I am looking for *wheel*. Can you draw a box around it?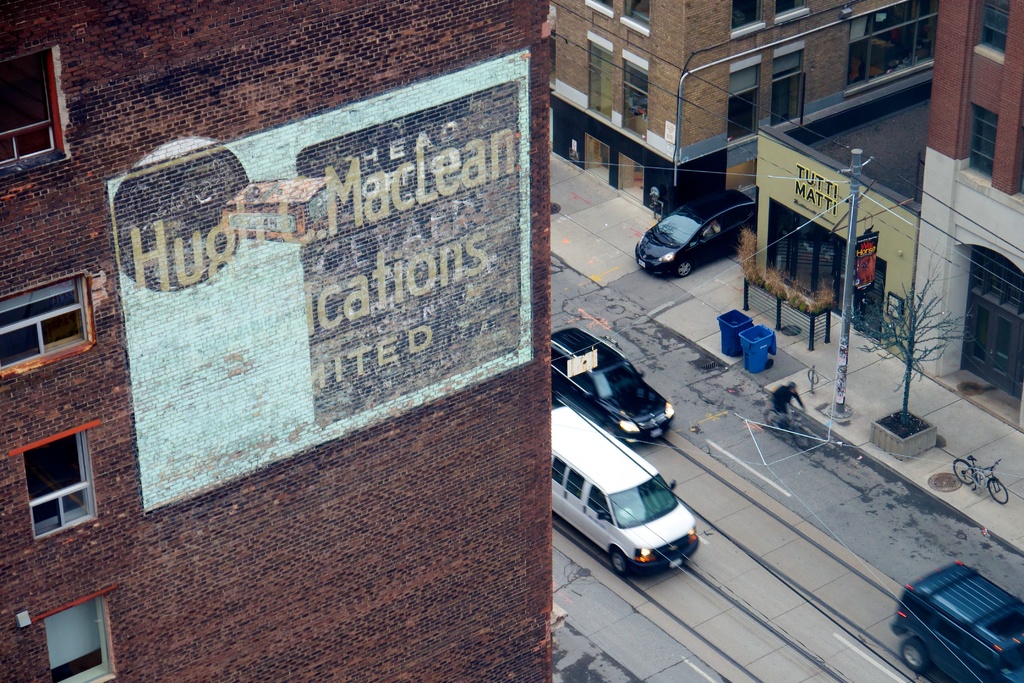
Sure, the bounding box is region(988, 478, 1008, 503).
